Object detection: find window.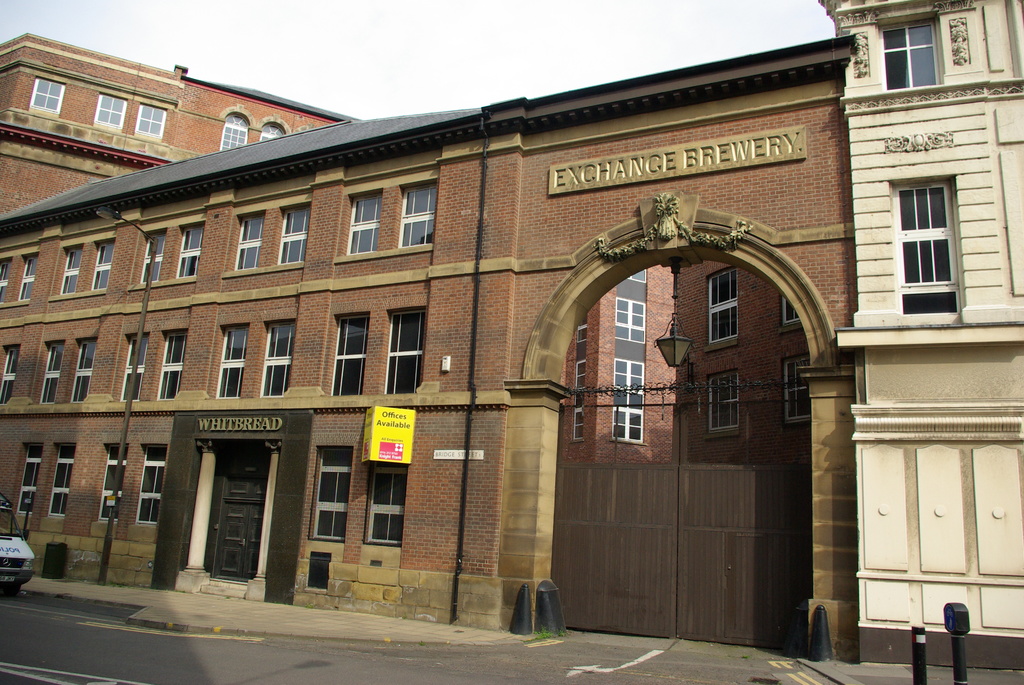
crop(776, 296, 804, 327).
